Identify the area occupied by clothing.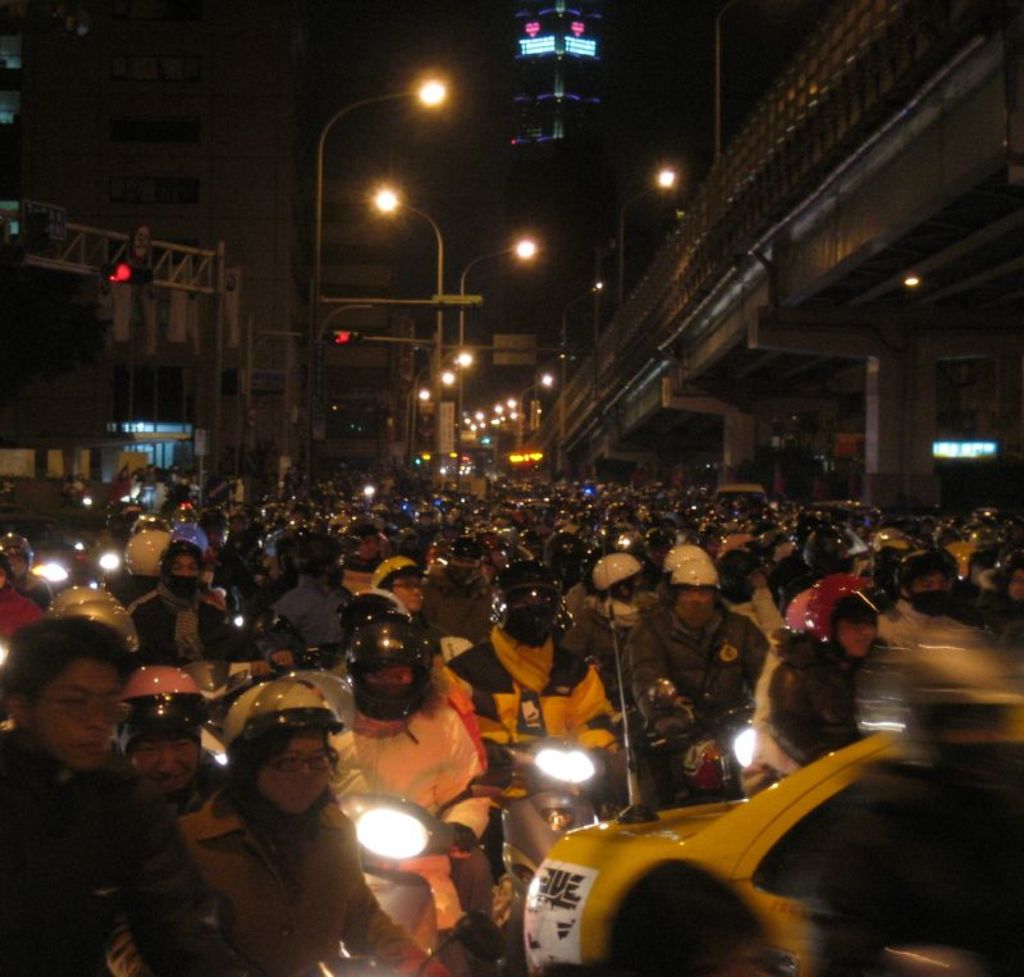
Area: bbox(622, 588, 750, 758).
